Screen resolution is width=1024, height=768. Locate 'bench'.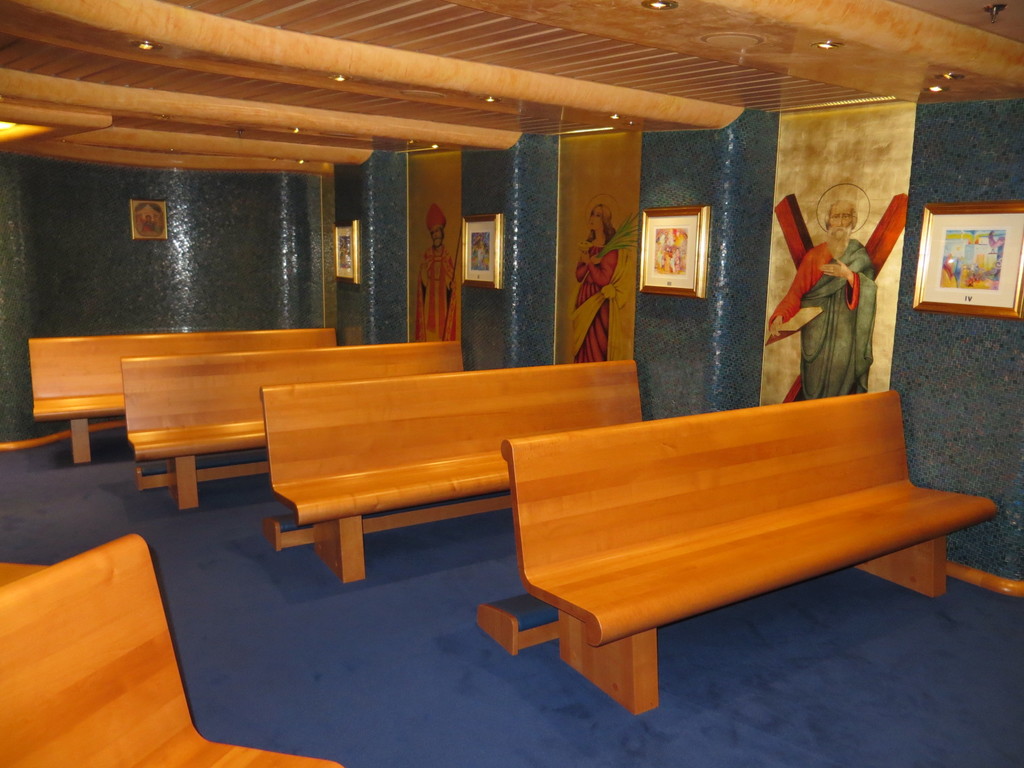
left=118, top=342, right=468, bottom=509.
